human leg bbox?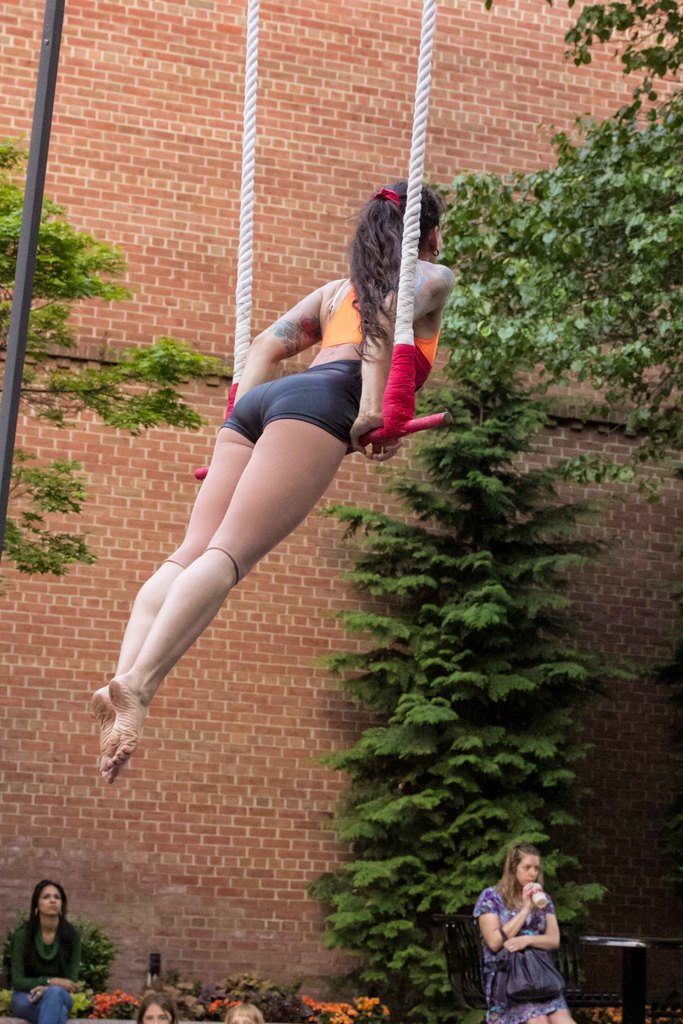
(10, 998, 40, 1023)
